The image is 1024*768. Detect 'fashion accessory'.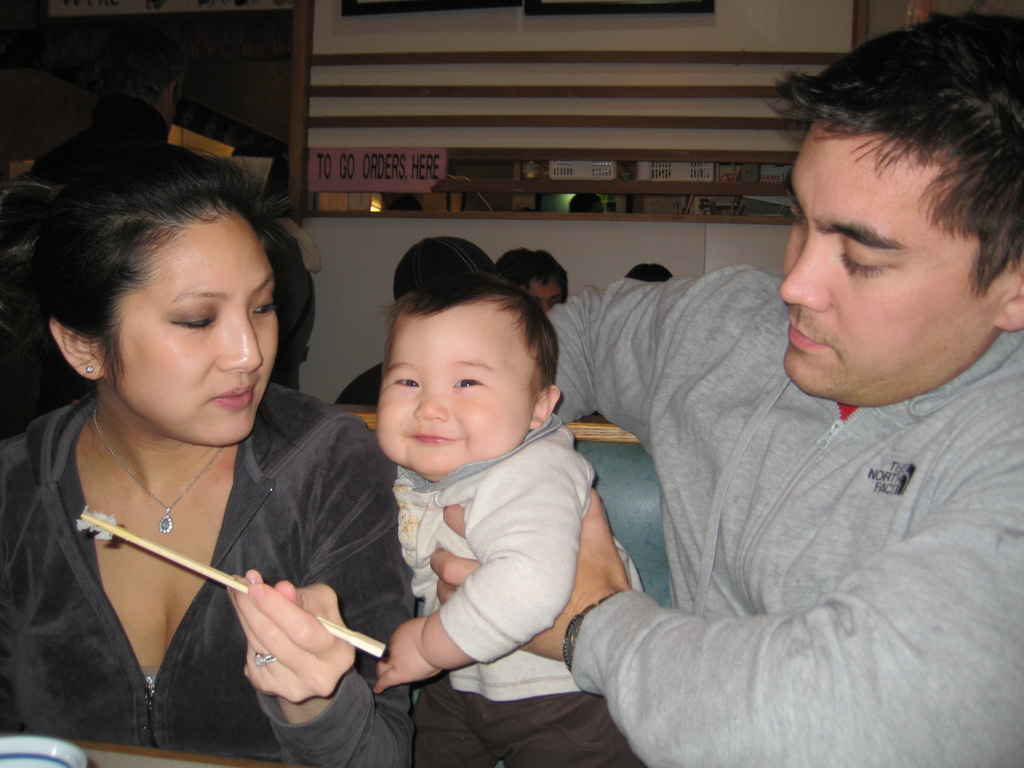
Detection: box(92, 407, 223, 536).
